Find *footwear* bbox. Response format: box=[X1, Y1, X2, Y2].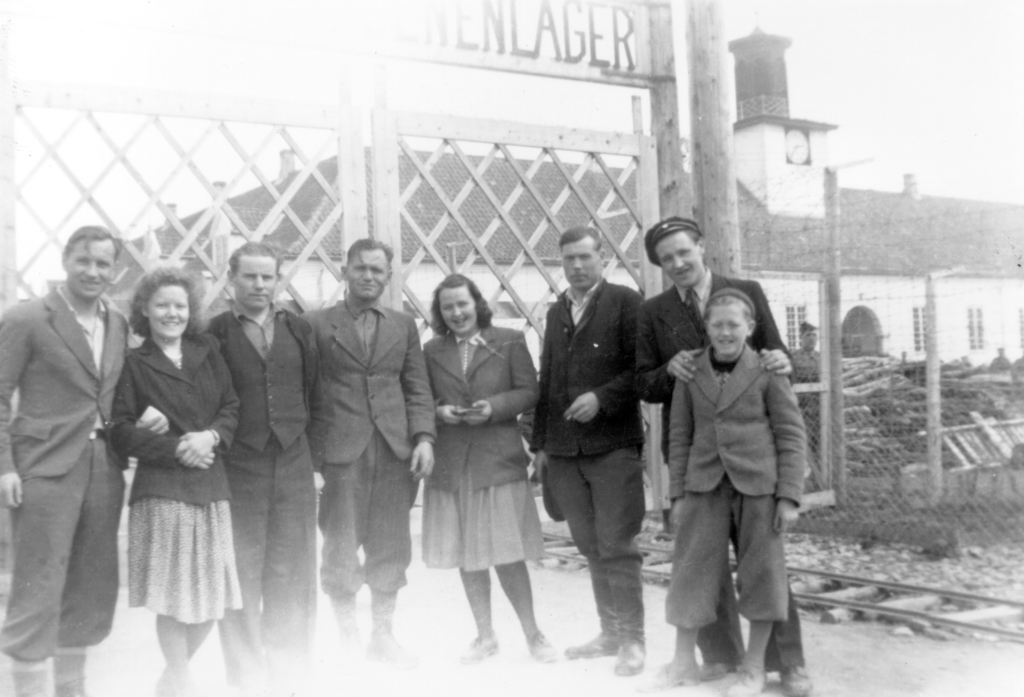
box=[10, 653, 58, 696].
